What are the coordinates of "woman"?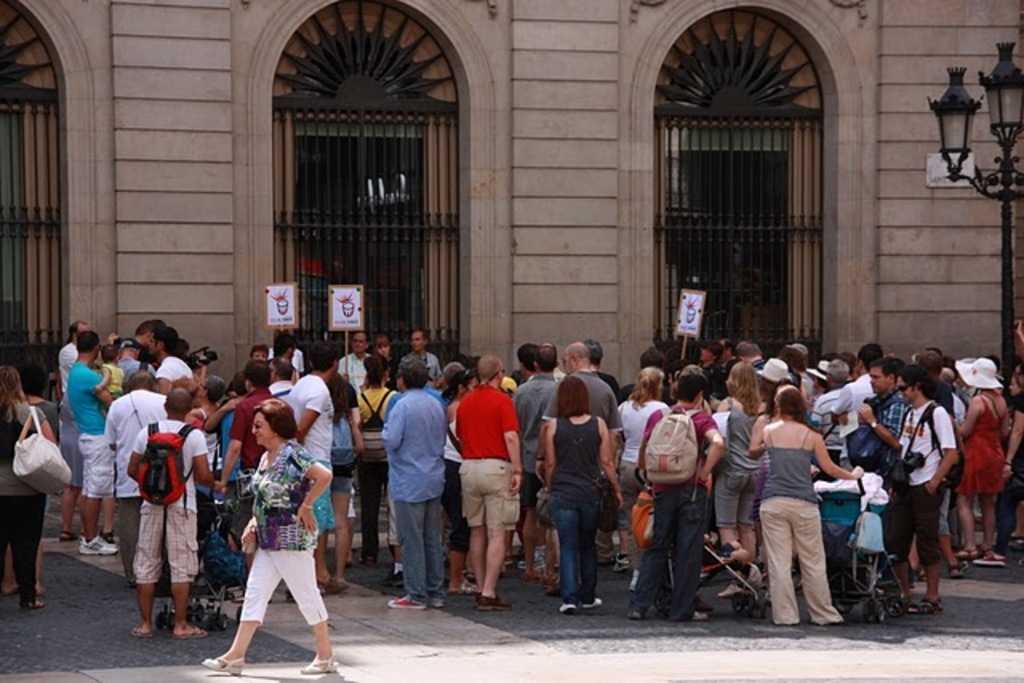
locate(350, 352, 402, 565).
